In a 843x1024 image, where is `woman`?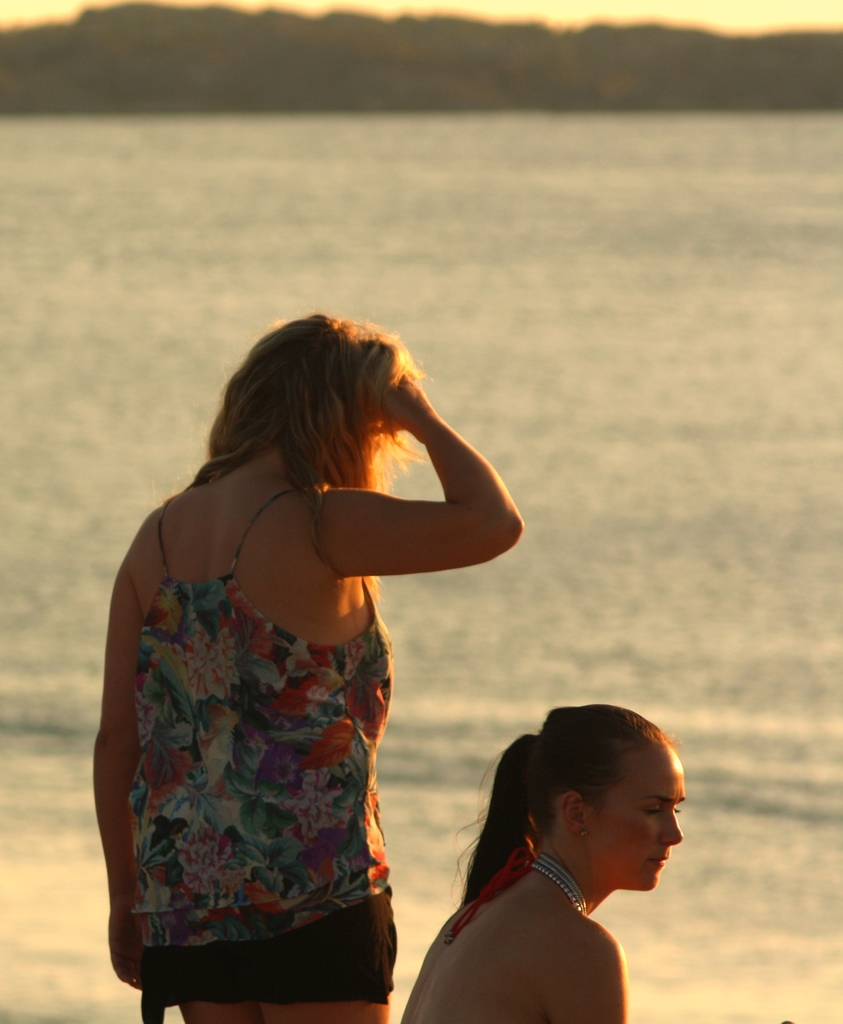
BBox(396, 700, 687, 1023).
